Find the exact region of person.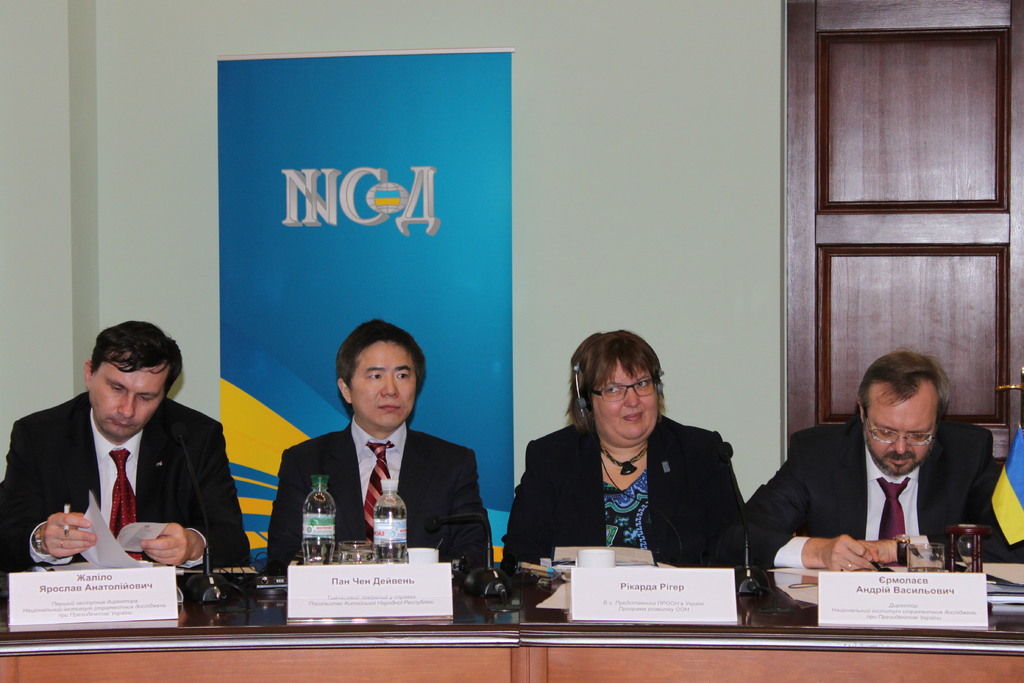
Exact region: select_region(263, 320, 491, 584).
